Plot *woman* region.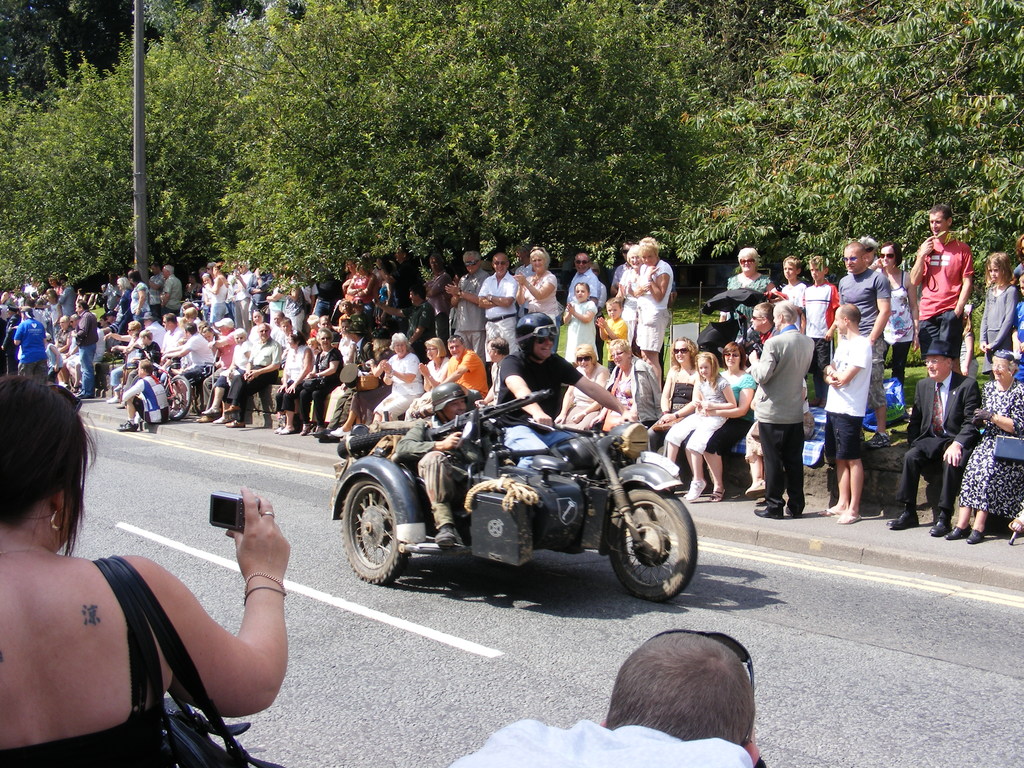
Plotted at box=[718, 245, 777, 345].
